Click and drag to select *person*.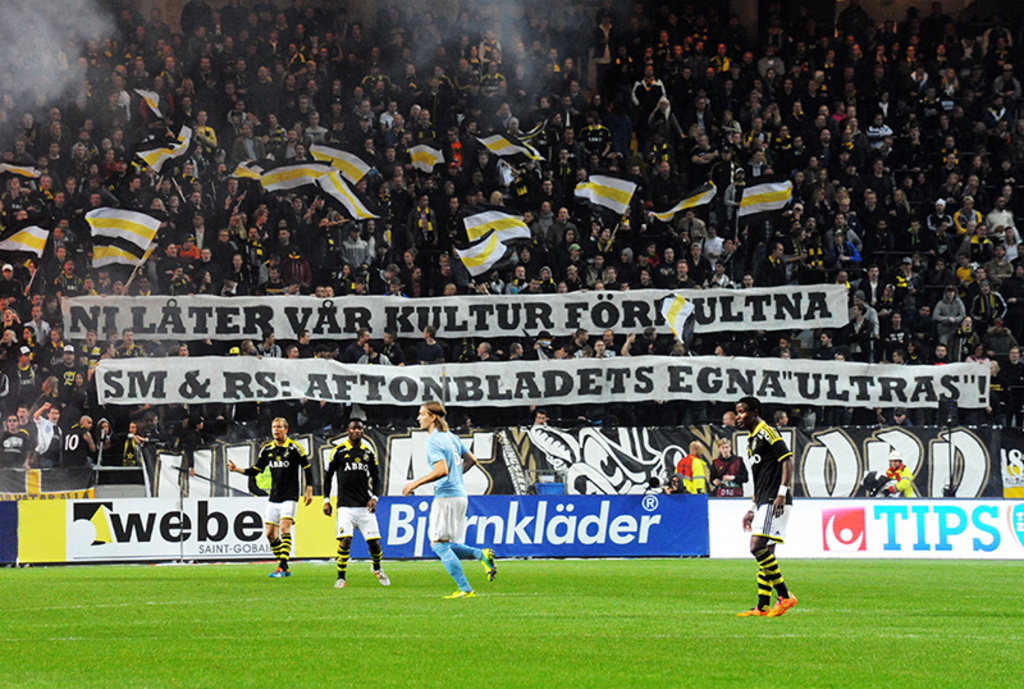
Selection: [188,110,218,149].
